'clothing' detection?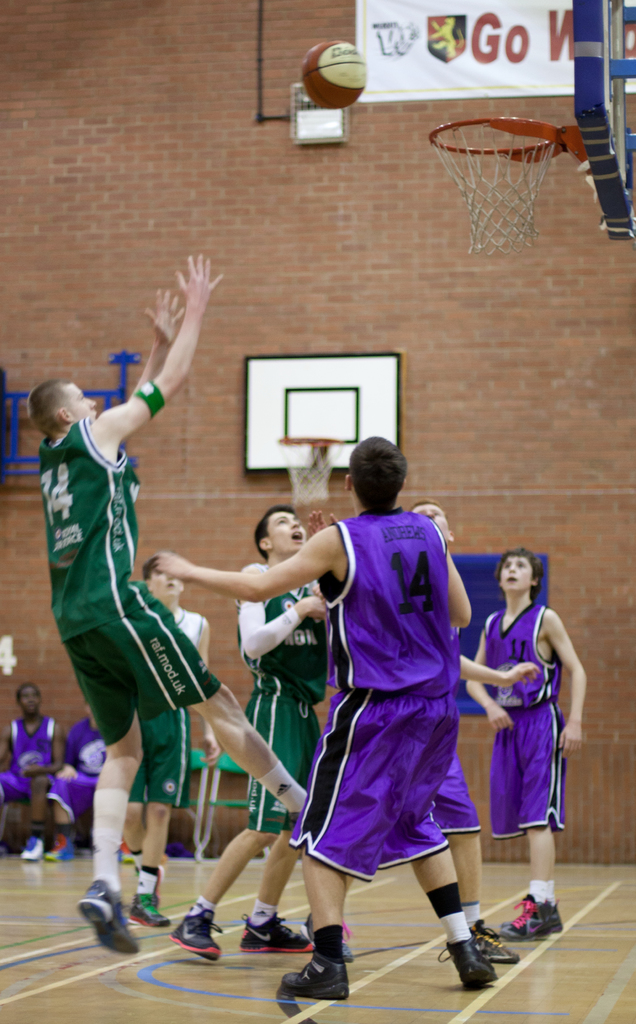
Rect(56, 402, 224, 746)
